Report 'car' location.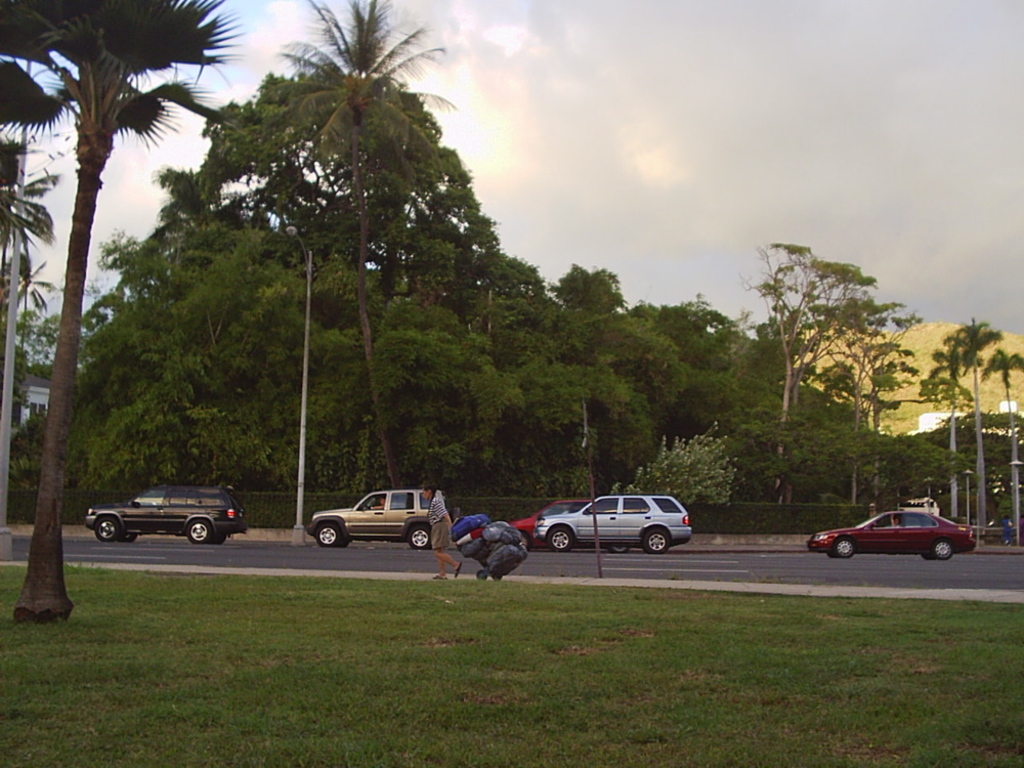
Report: box(79, 484, 253, 545).
